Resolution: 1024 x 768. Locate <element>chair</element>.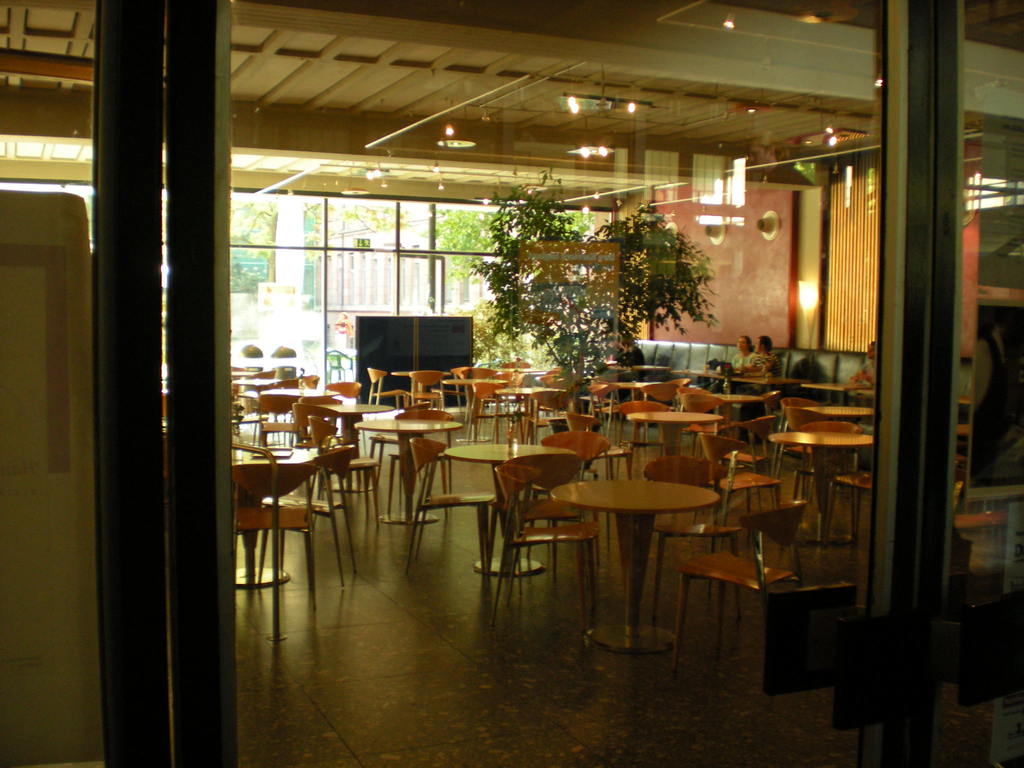
(x1=526, y1=424, x2=612, y2=563).
